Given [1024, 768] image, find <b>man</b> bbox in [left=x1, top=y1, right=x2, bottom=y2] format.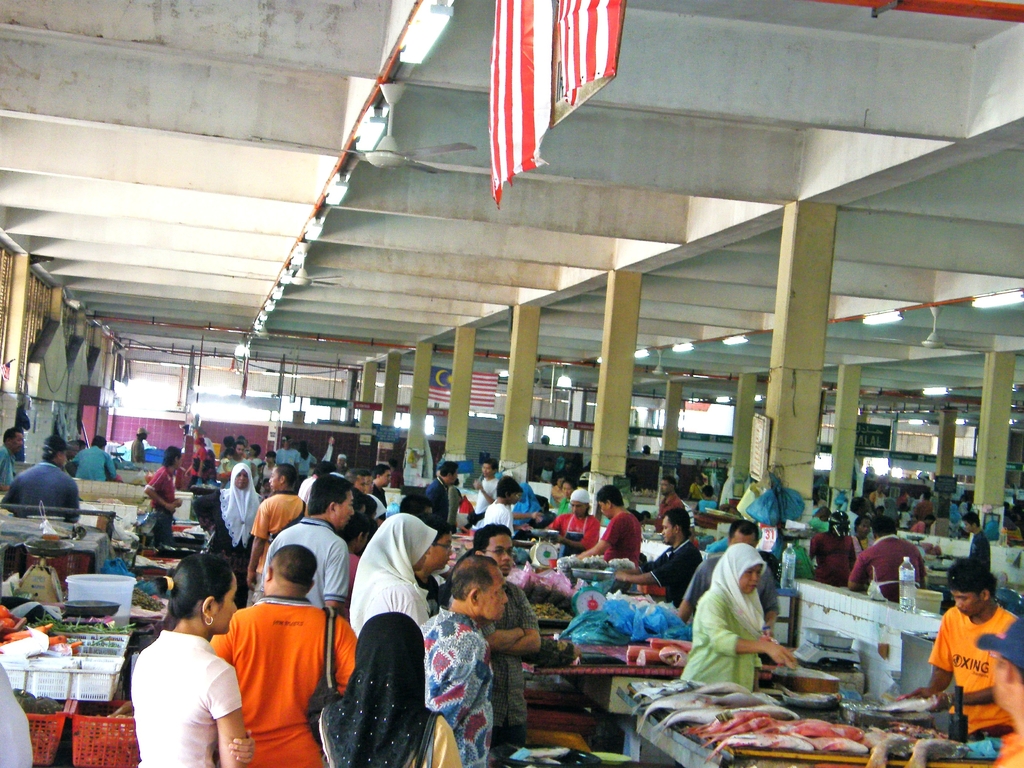
[left=145, top=445, right=181, bottom=541].
